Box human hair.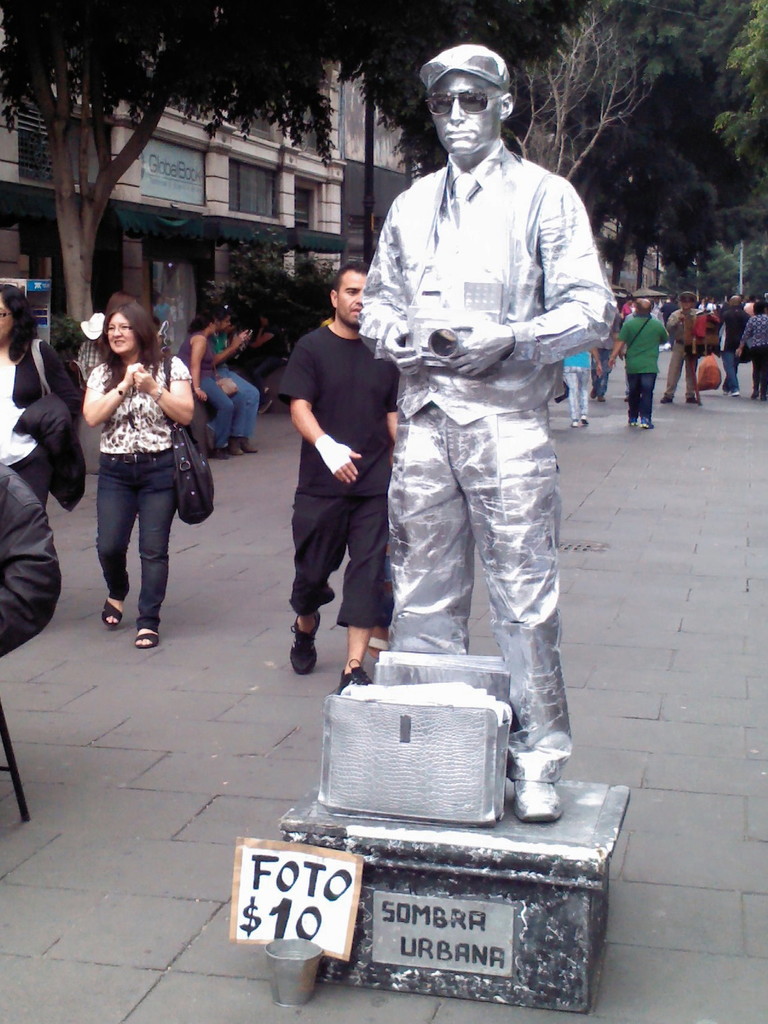
select_region(189, 305, 219, 333).
